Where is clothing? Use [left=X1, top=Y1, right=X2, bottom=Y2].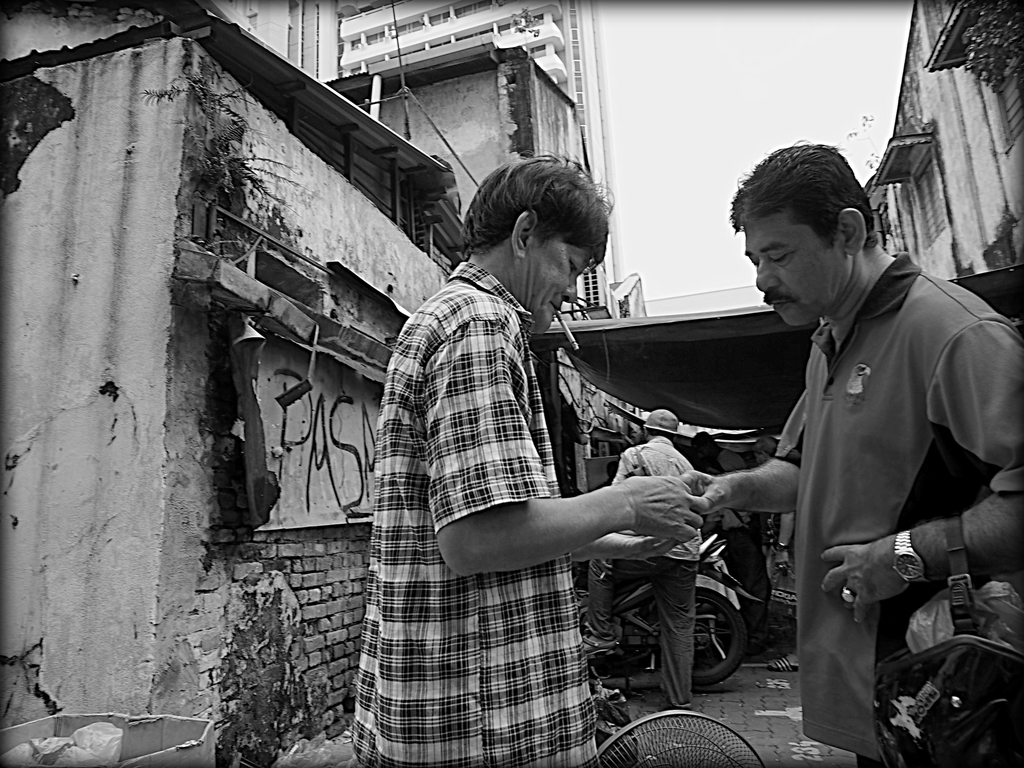
[left=778, top=252, right=1023, bottom=760].
